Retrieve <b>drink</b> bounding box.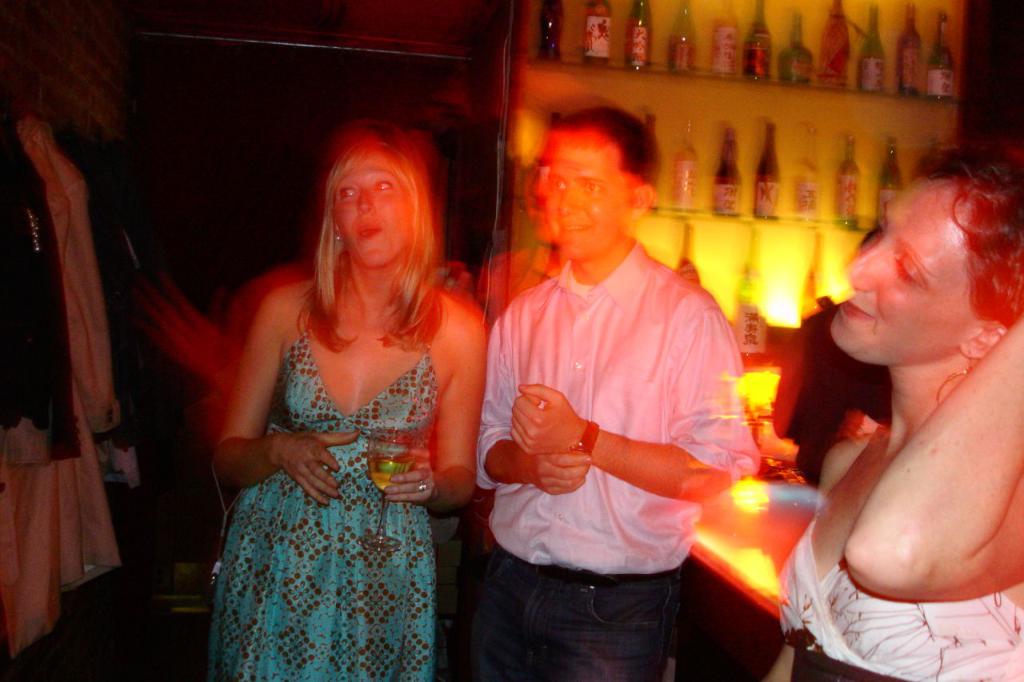
Bounding box: <region>670, 143, 702, 210</region>.
